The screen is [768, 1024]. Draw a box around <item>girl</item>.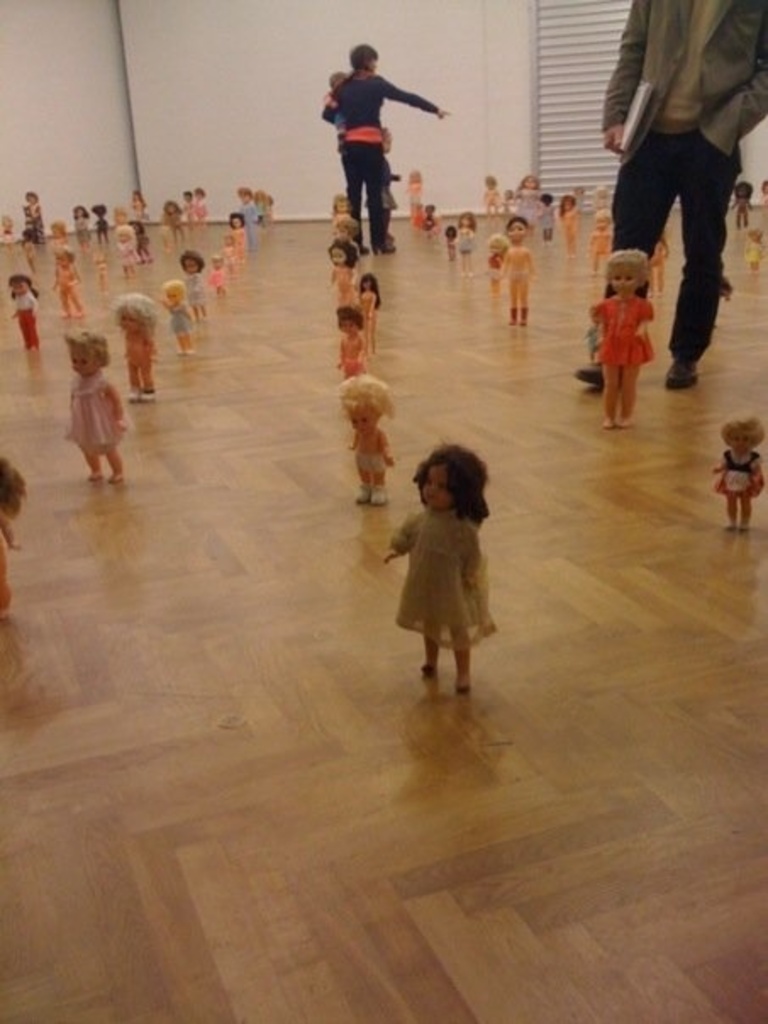
66/329/122/487.
